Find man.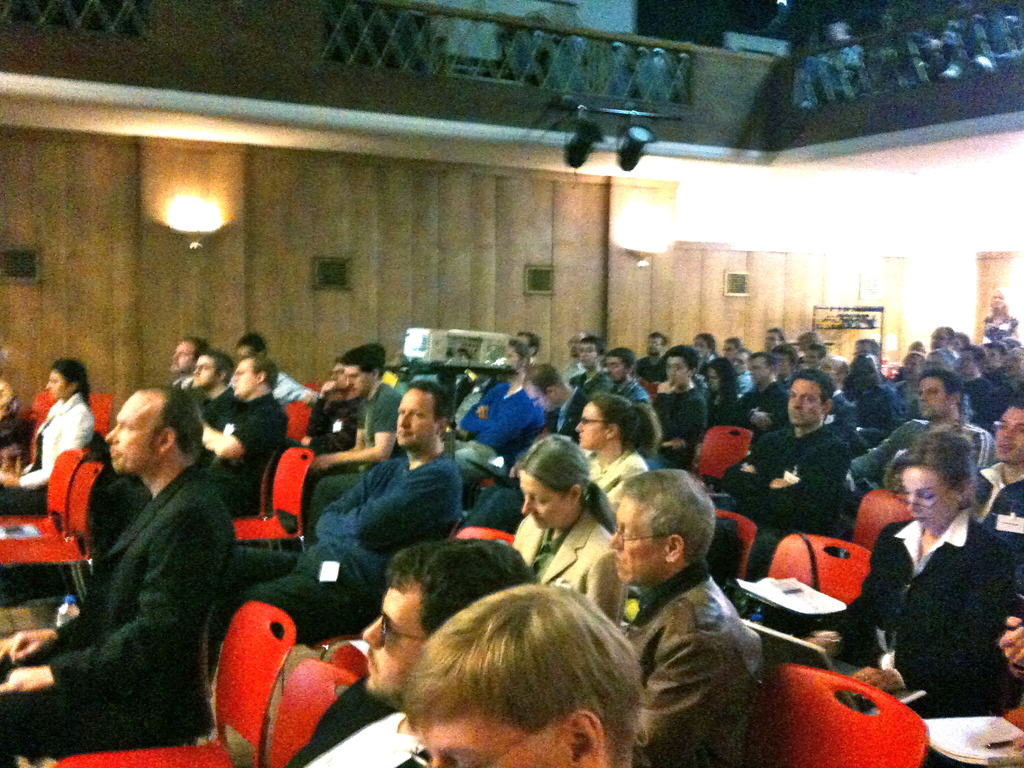
locate(452, 338, 547, 477).
